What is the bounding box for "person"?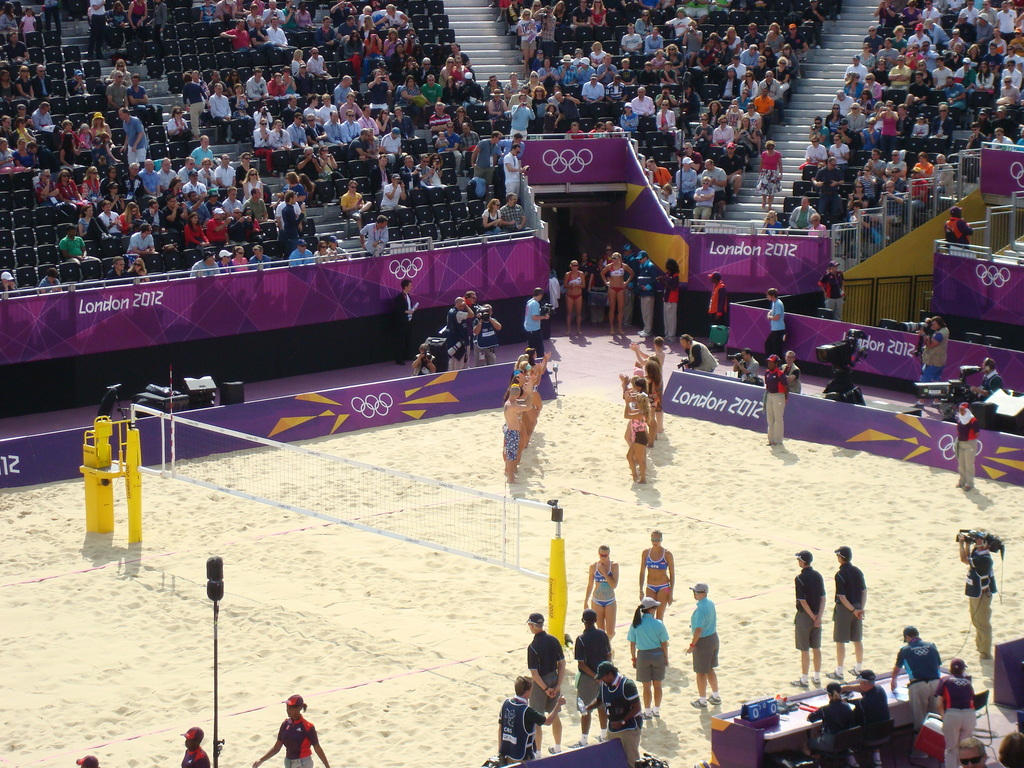
892,627,949,737.
